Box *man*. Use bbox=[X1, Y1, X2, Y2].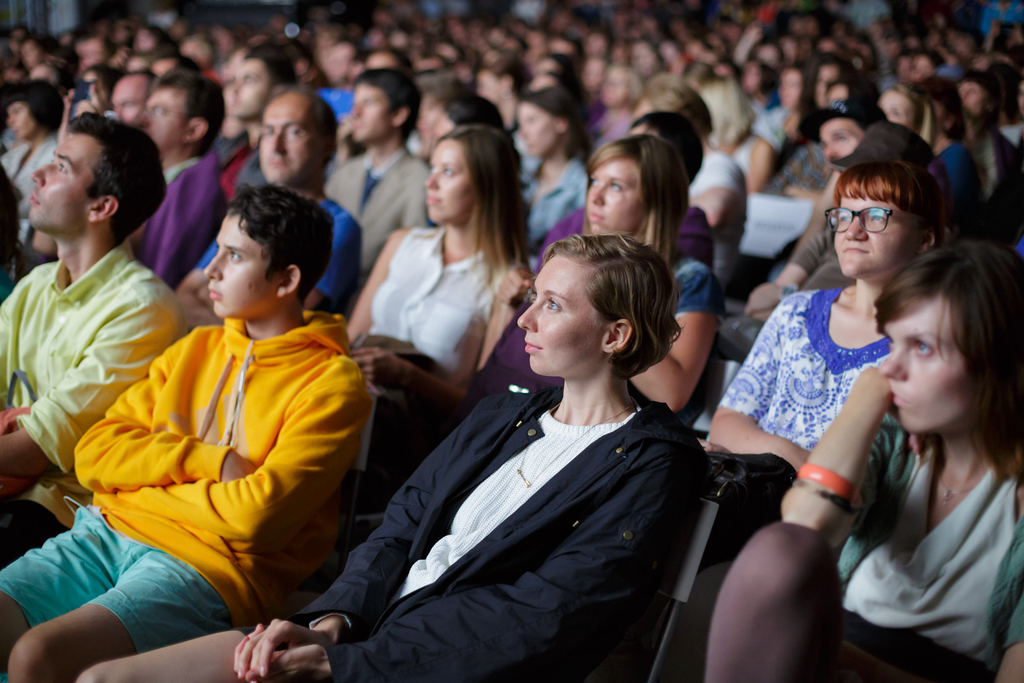
bbox=[936, 64, 1022, 212].
